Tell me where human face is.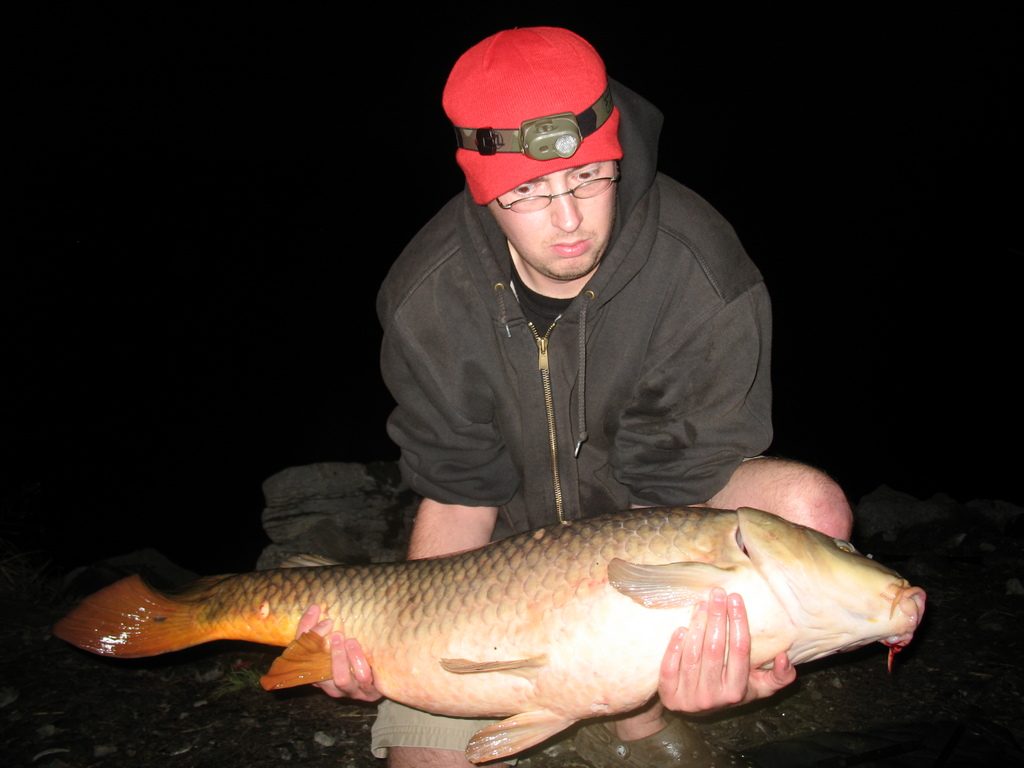
human face is at box(486, 157, 614, 274).
